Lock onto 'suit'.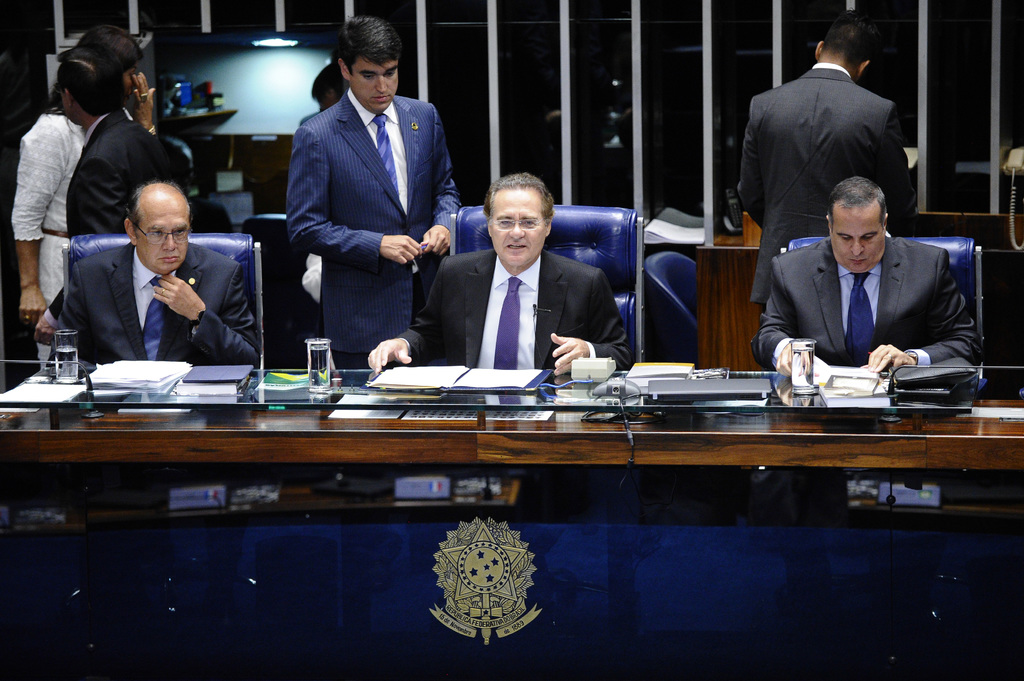
Locked: box=[749, 236, 981, 369].
